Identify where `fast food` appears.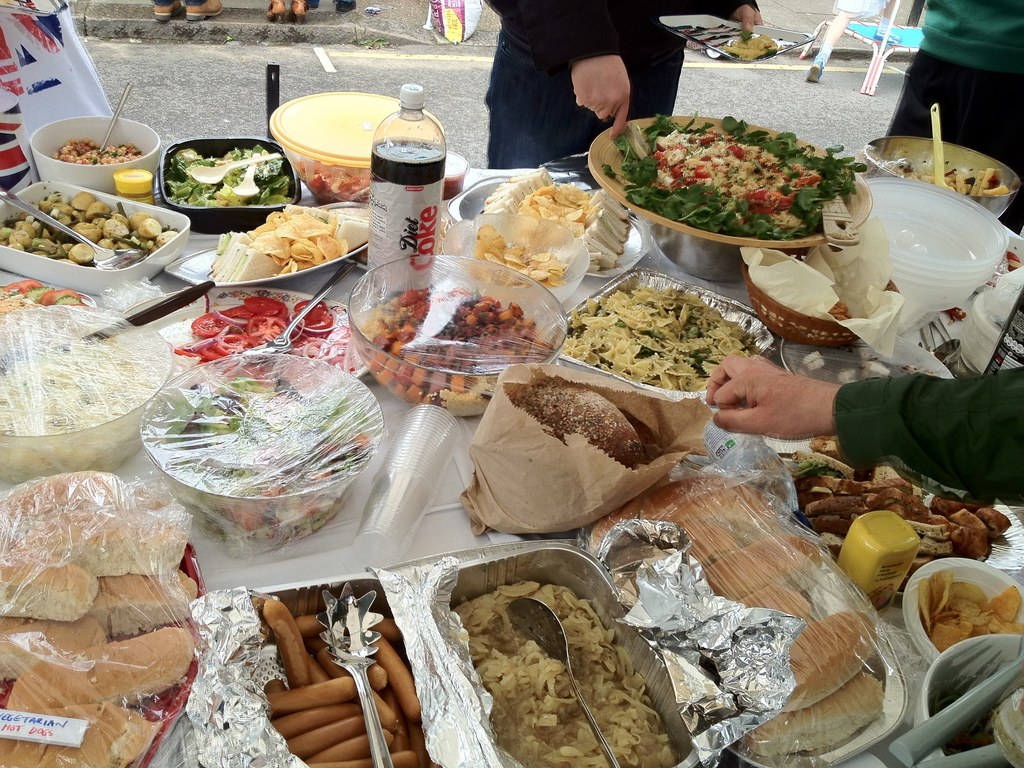
Appears at 562, 279, 763, 390.
